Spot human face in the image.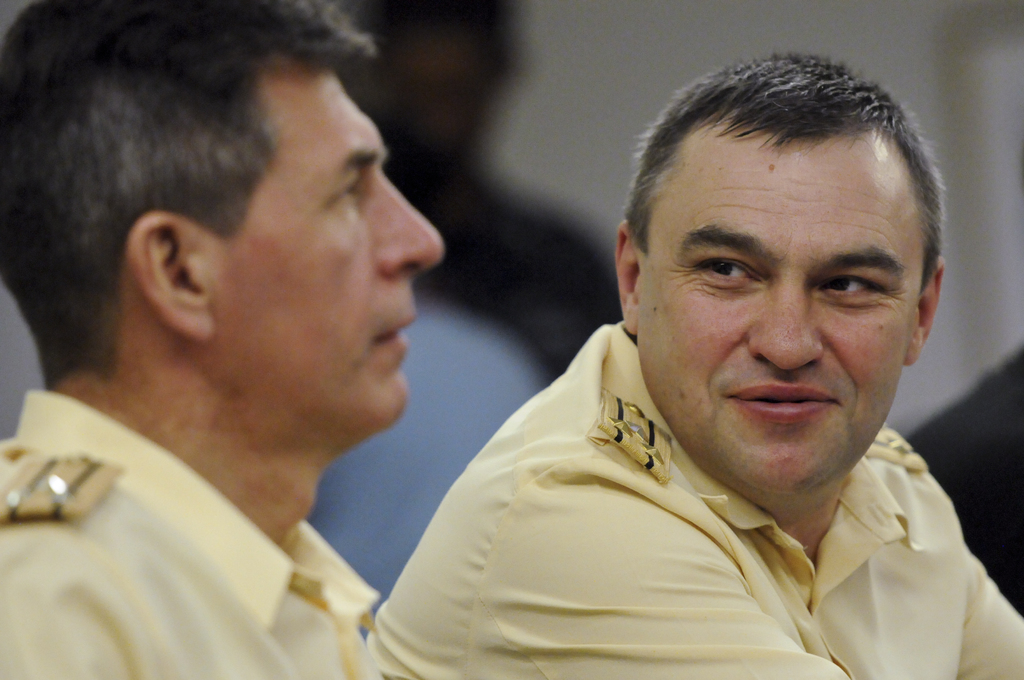
human face found at rect(206, 67, 447, 428).
